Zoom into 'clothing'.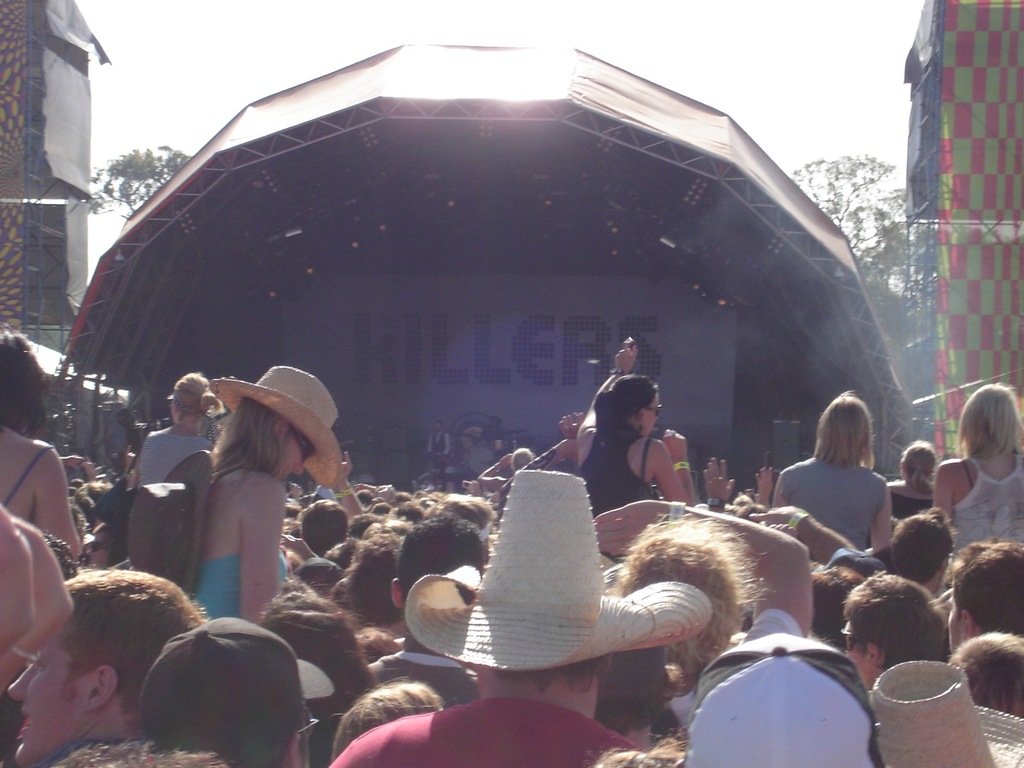
Zoom target: 431, 429, 454, 467.
